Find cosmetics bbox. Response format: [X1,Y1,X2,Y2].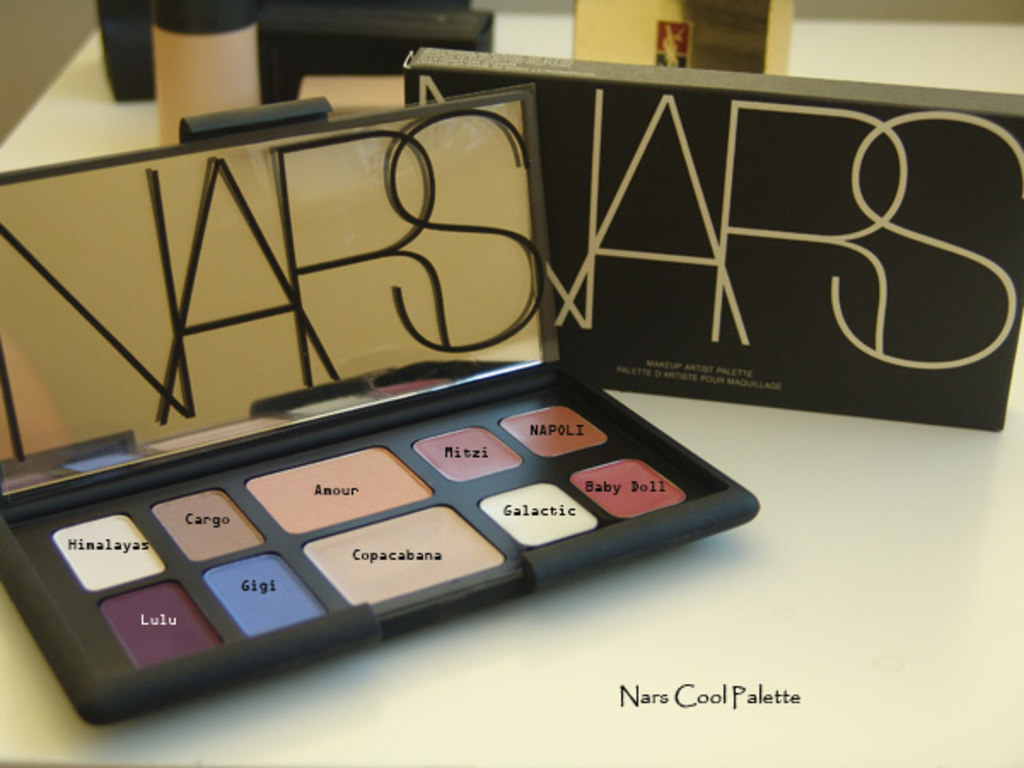
[145,485,270,567].
